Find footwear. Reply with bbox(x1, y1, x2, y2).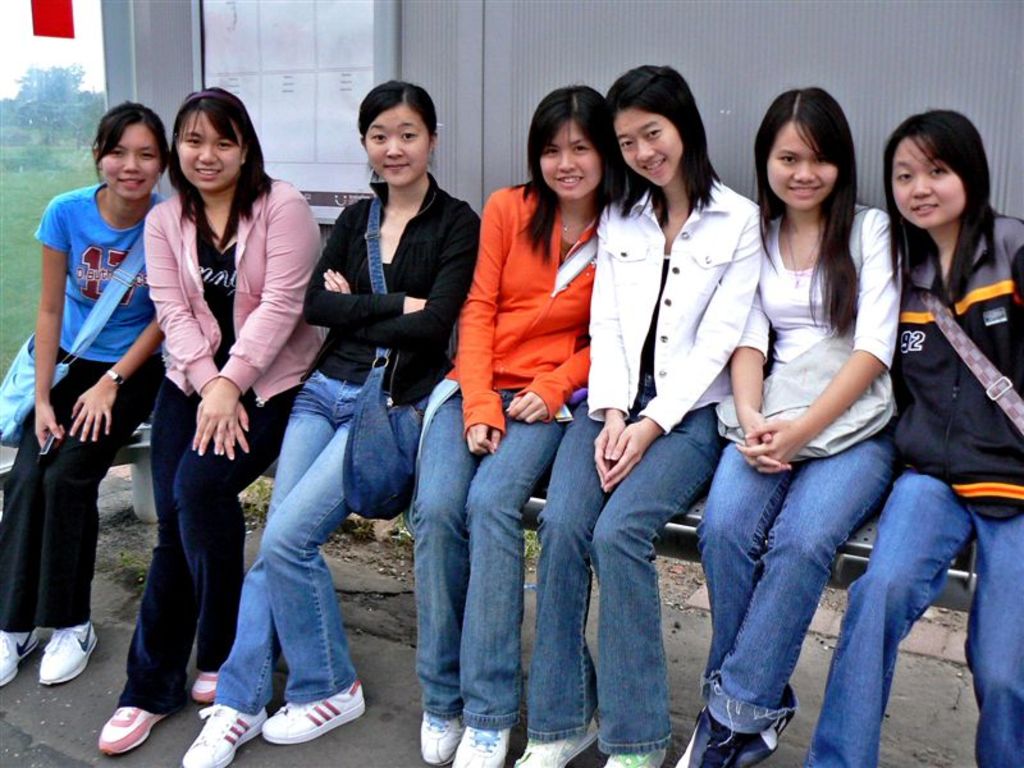
bbox(726, 687, 809, 765).
